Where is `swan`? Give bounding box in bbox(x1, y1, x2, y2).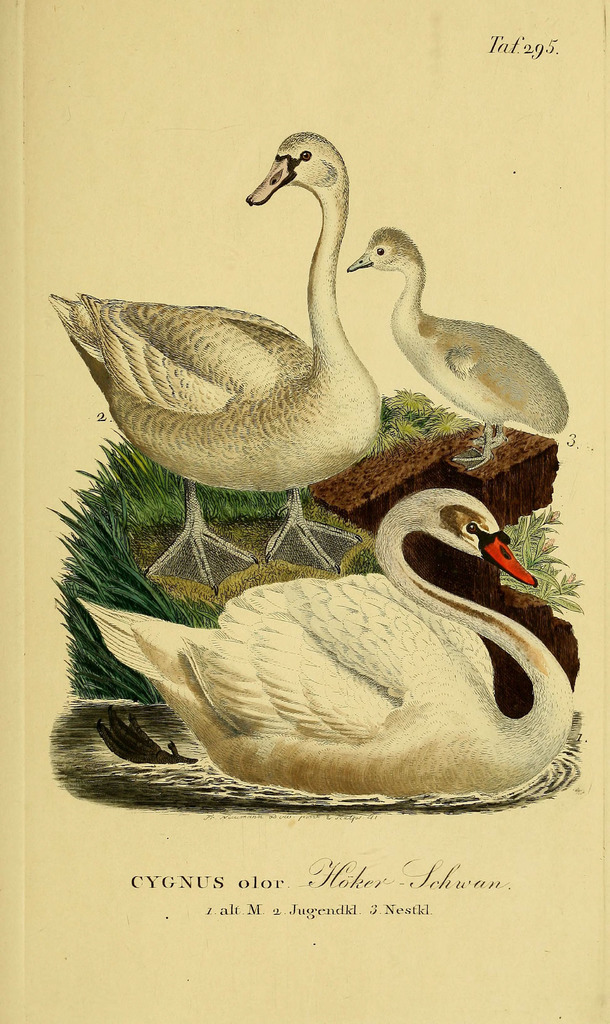
bbox(47, 128, 387, 593).
